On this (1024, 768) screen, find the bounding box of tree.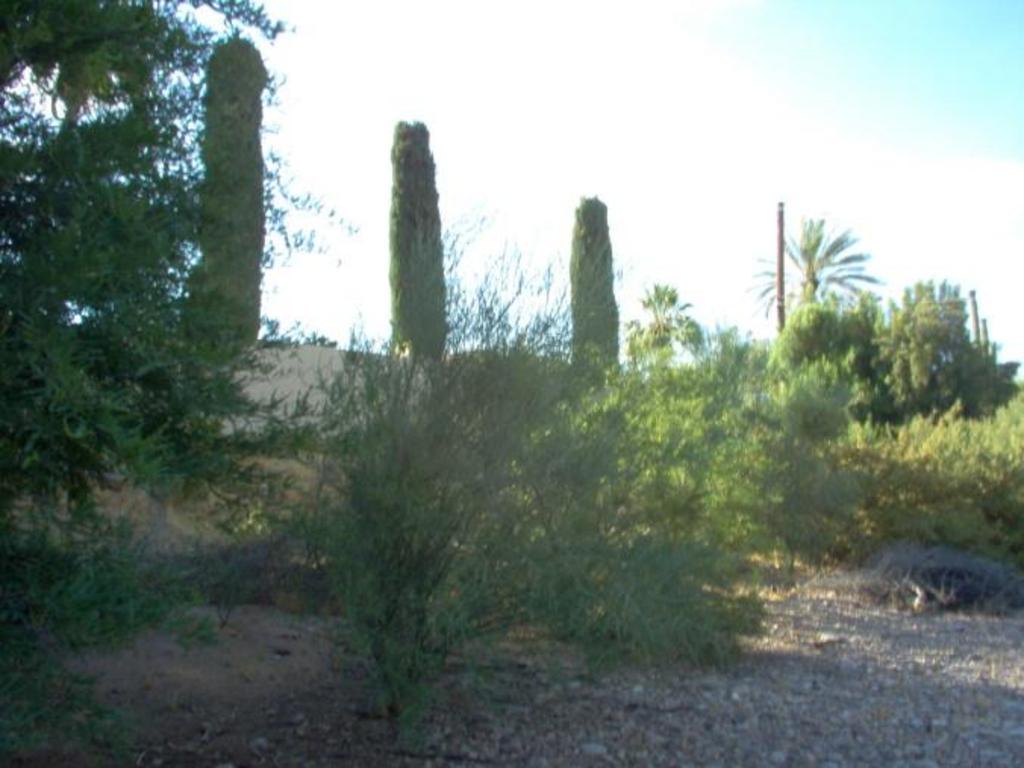
Bounding box: <region>171, 24, 317, 426</region>.
